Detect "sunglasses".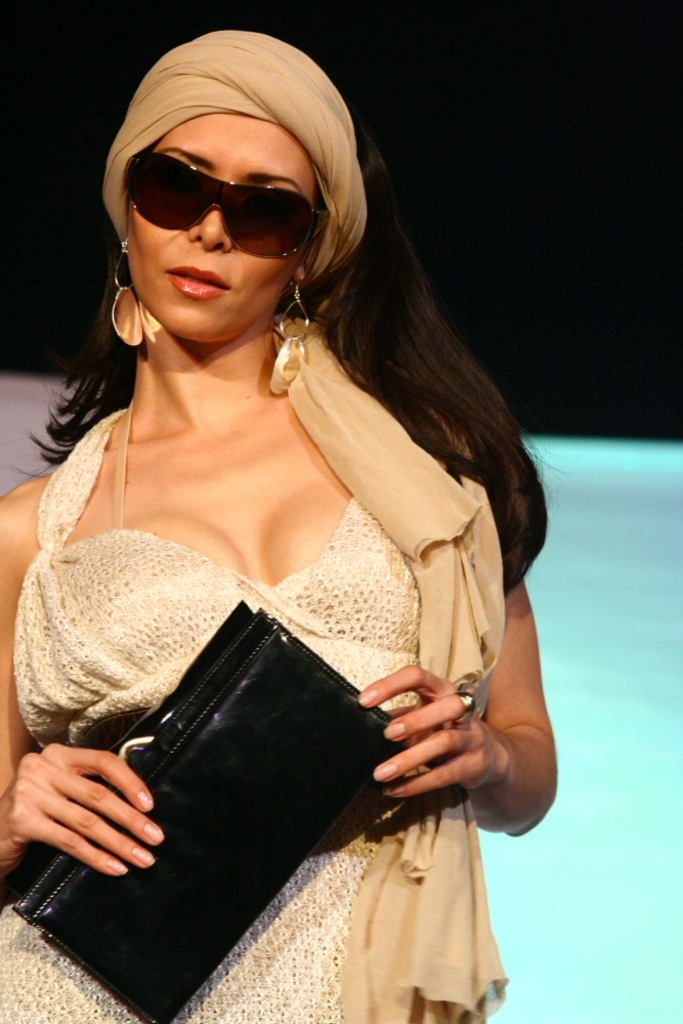
Detected at bbox(121, 148, 329, 261).
